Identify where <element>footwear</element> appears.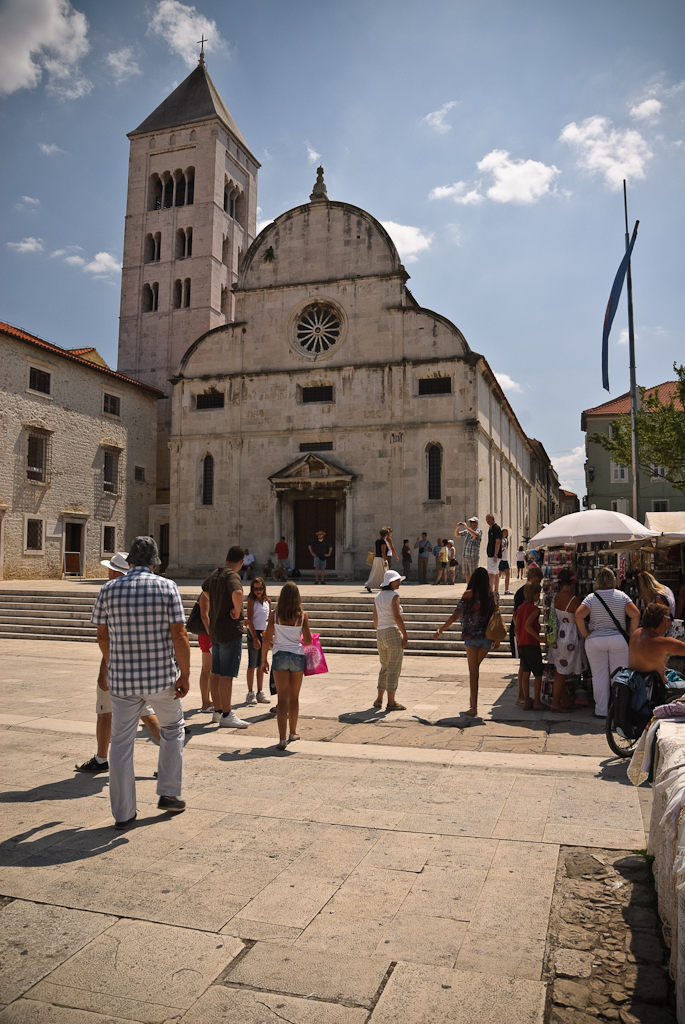
Appears at <box>217,711,249,732</box>.
